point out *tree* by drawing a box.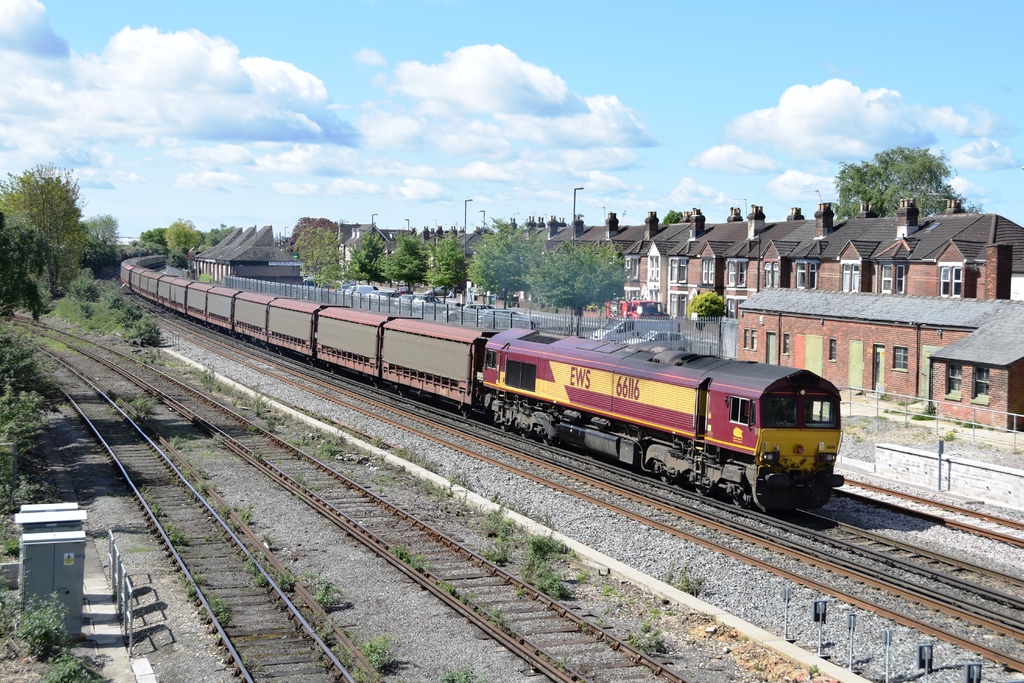
383, 220, 422, 292.
